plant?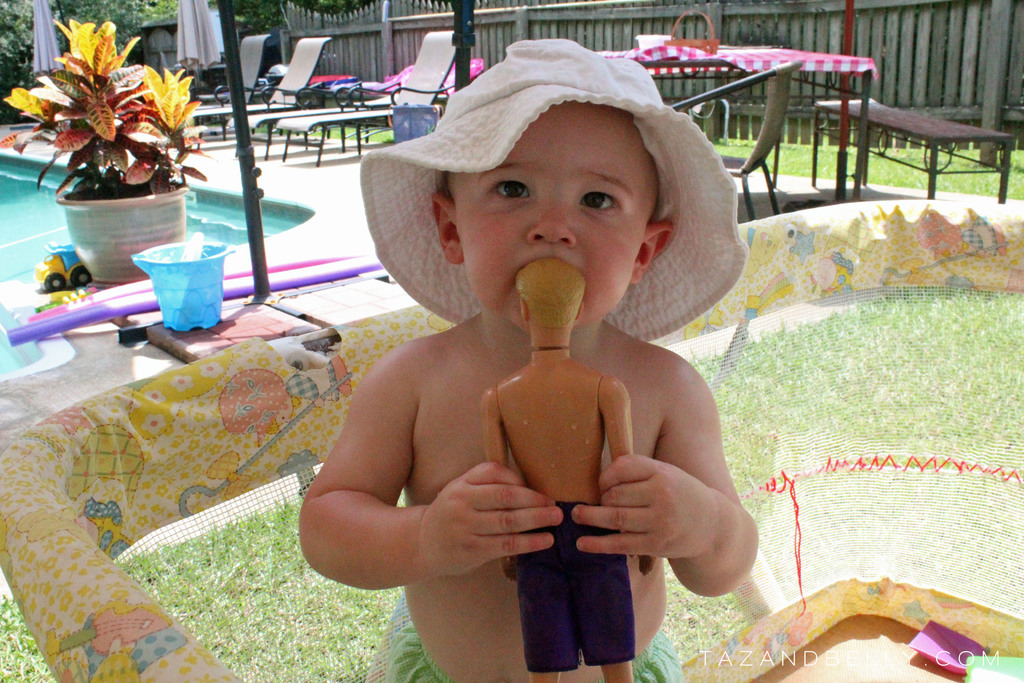
x1=860 y1=145 x2=927 y2=193
